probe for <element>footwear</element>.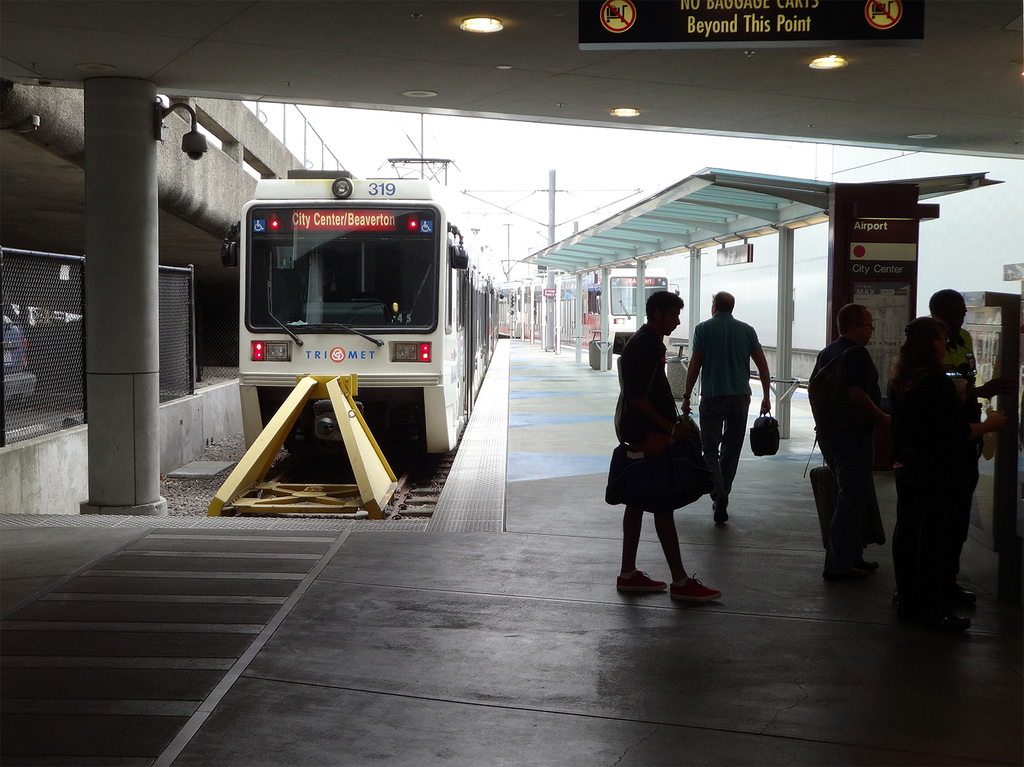
Probe result: crop(952, 595, 978, 611).
